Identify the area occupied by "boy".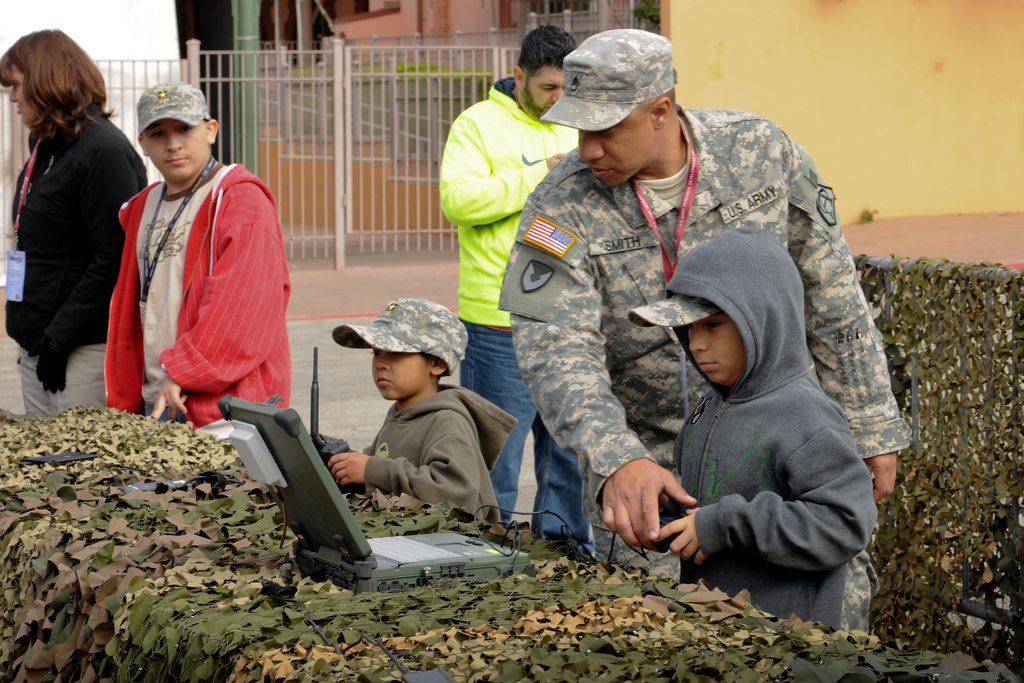
Area: detection(329, 298, 525, 523).
